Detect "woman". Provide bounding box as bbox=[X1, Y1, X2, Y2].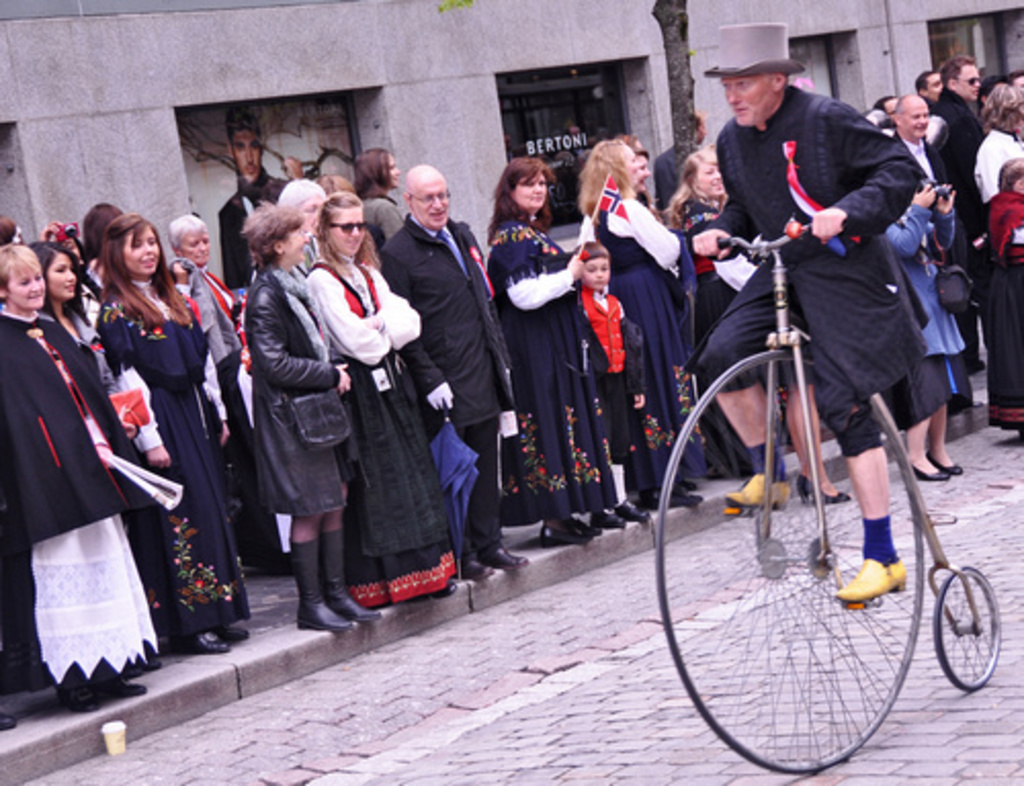
bbox=[23, 239, 201, 682].
